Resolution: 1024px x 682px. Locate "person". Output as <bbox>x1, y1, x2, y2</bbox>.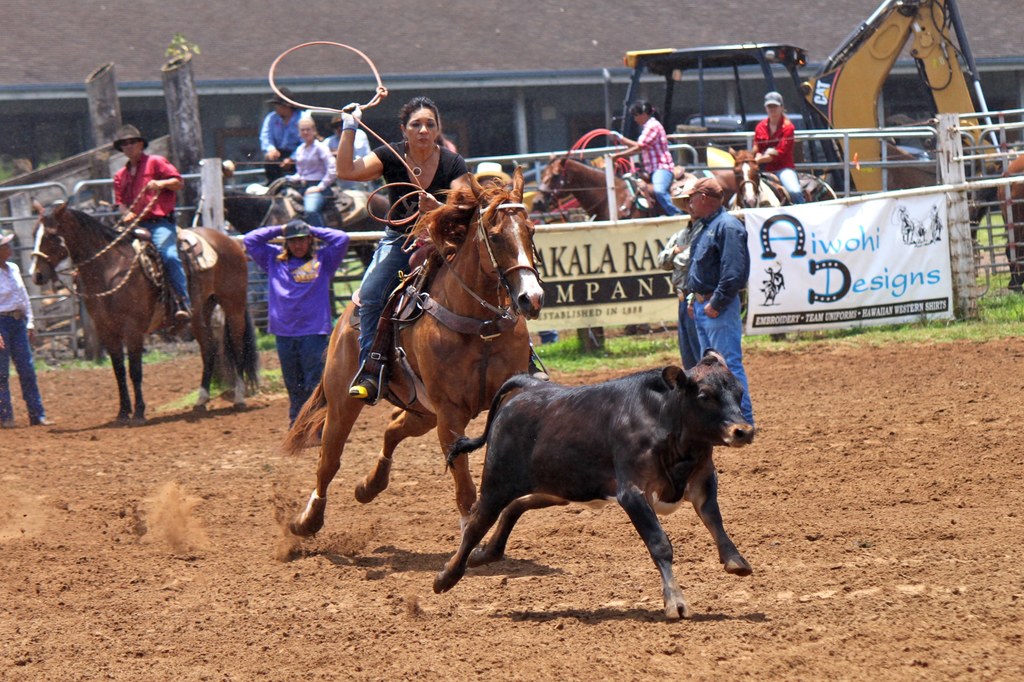
<bbox>0, 234, 54, 426</bbox>.
